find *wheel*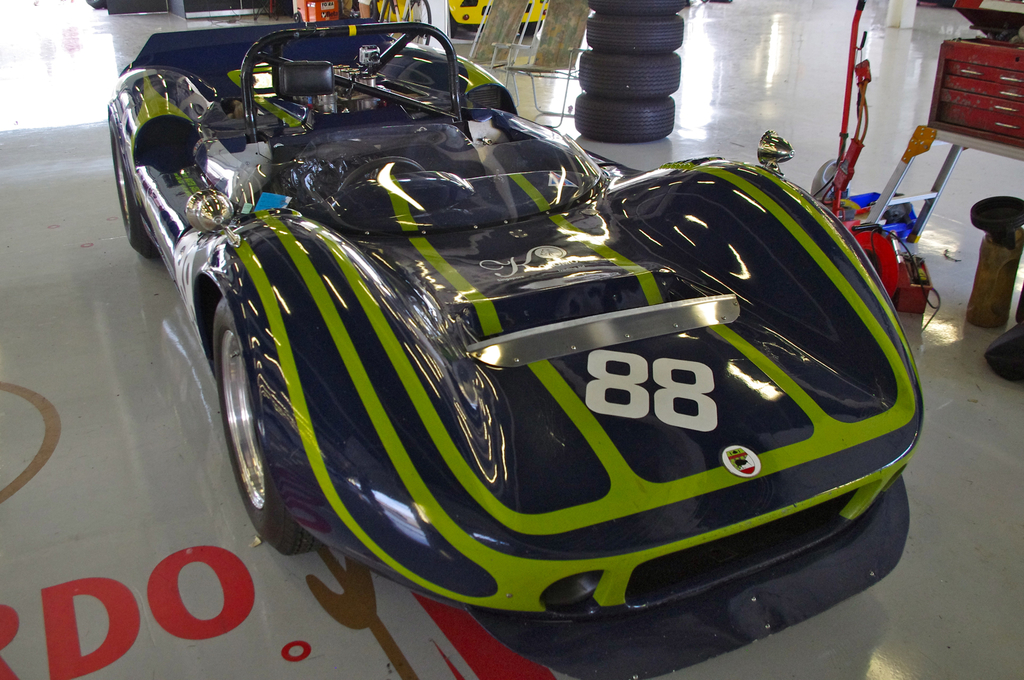
[334, 154, 418, 199]
